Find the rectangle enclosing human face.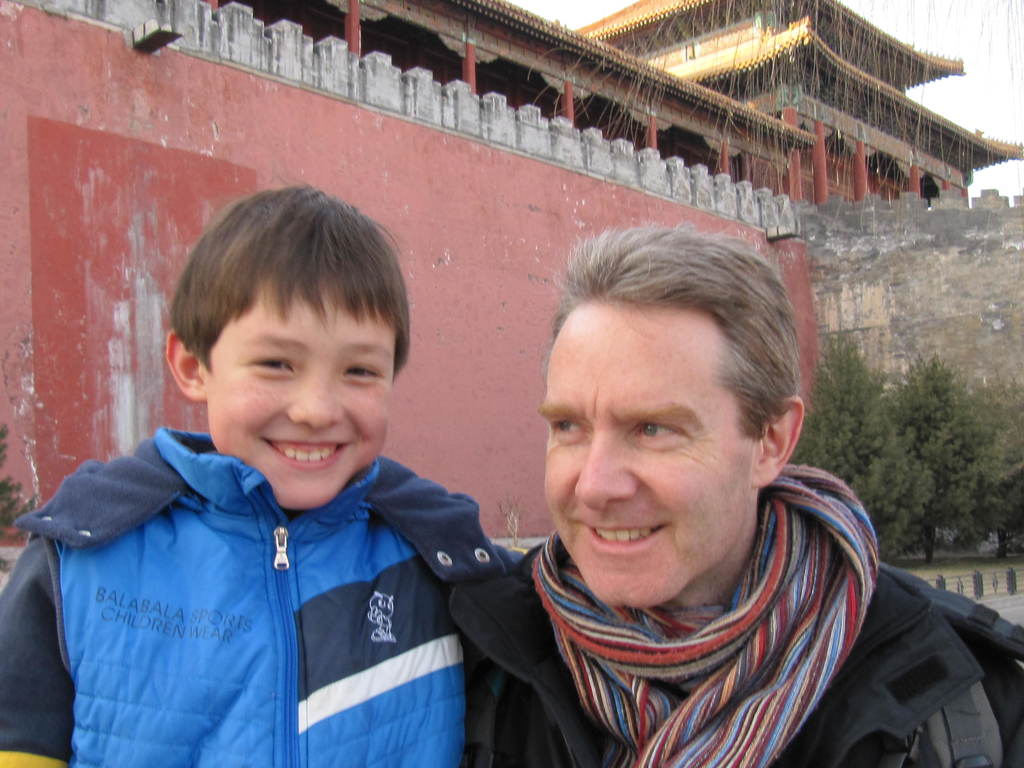
<region>538, 305, 751, 607</region>.
